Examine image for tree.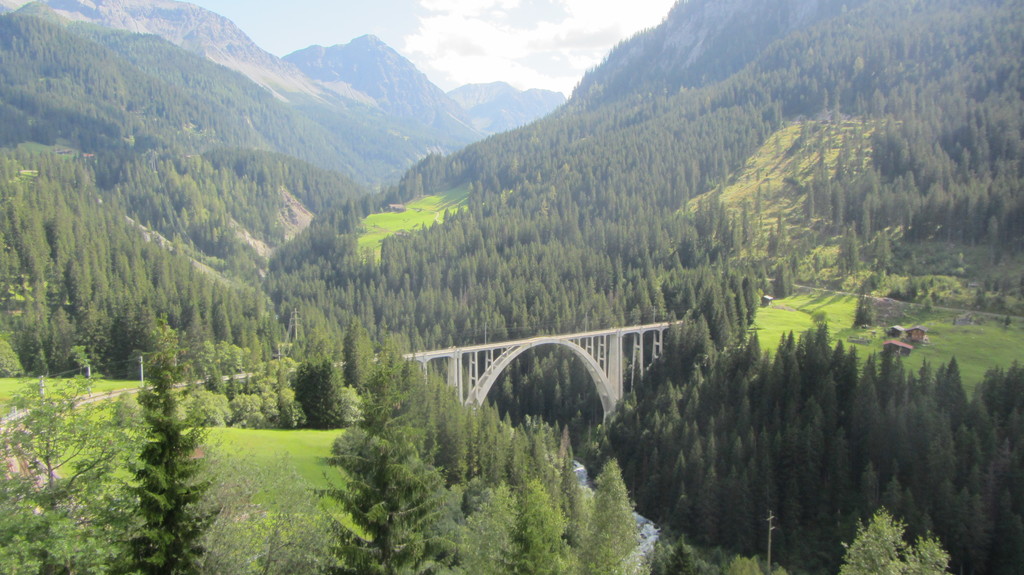
Examination result: (left=207, top=288, right=233, bottom=353).
